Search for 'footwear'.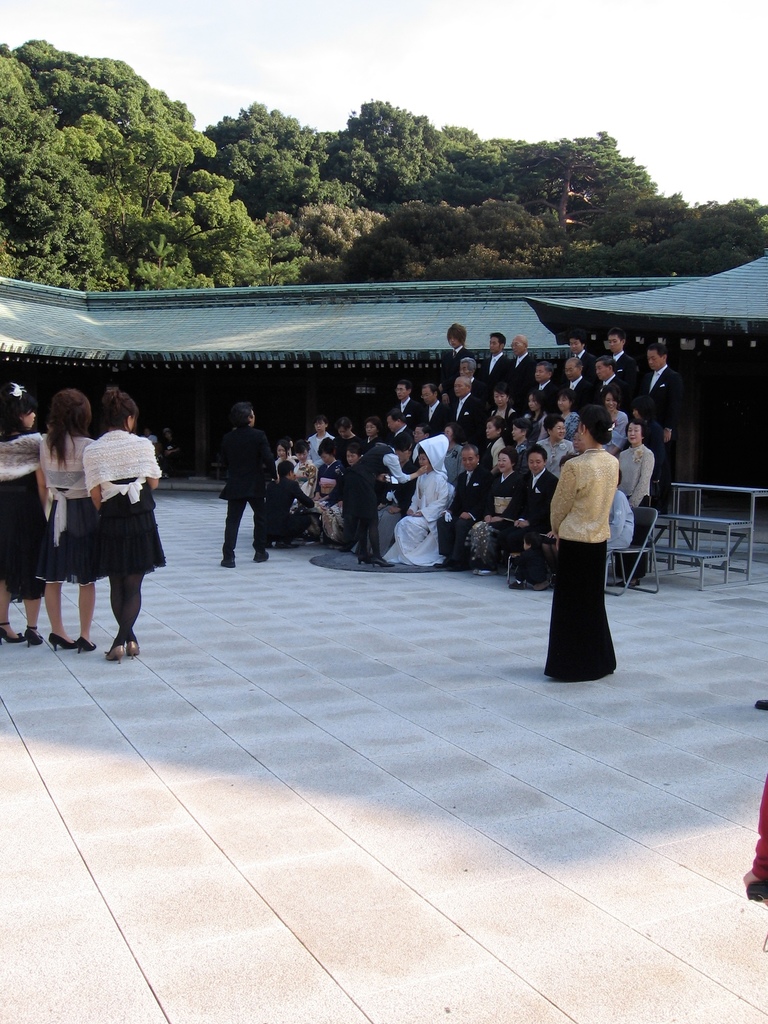
Found at pyautogui.locateOnScreen(509, 581, 522, 590).
